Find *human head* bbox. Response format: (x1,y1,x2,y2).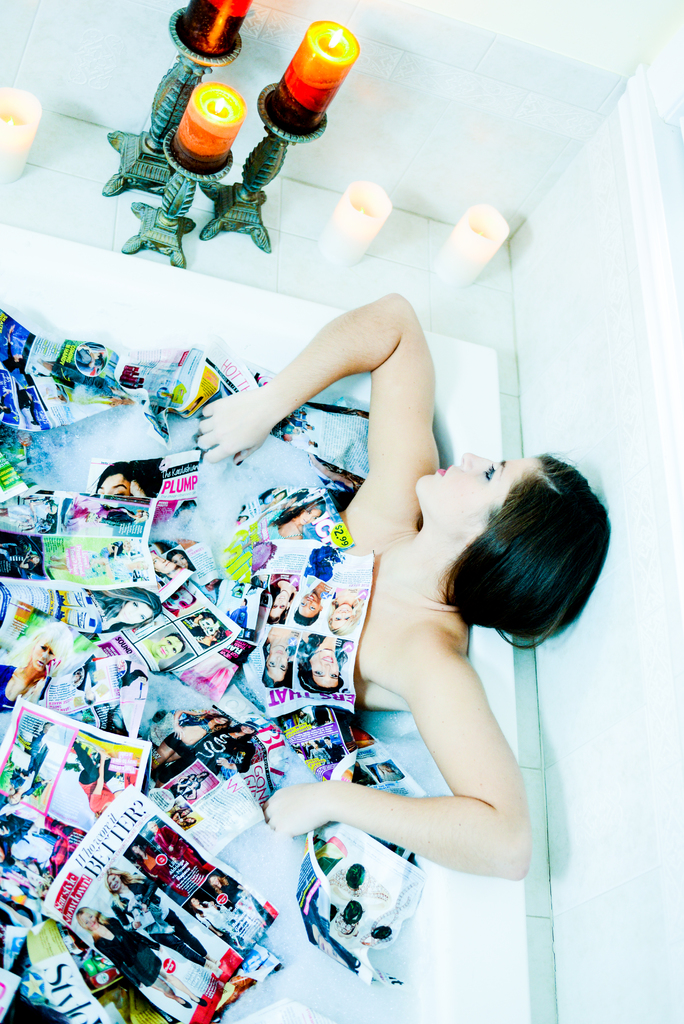
(130,844,142,853).
